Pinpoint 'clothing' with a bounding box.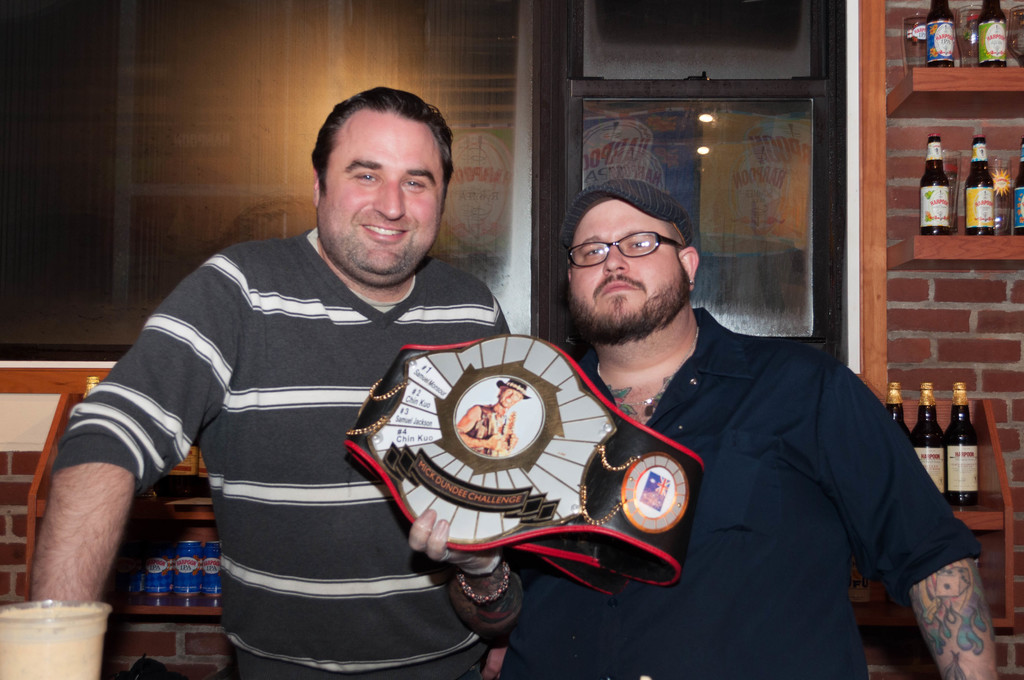
pyautogui.locateOnScreen(463, 403, 514, 458).
